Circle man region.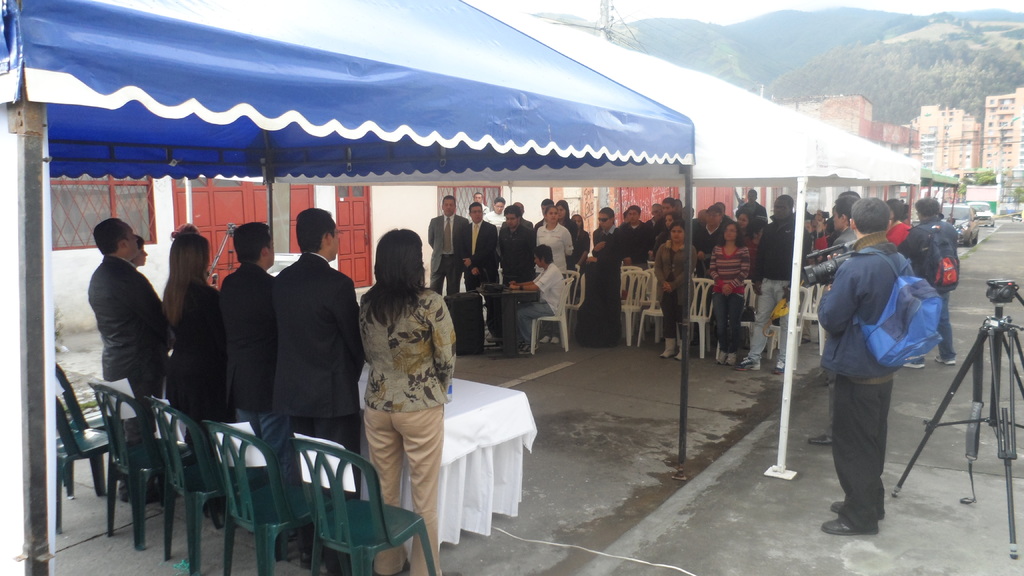
Region: left=826, top=204, right=855, bottom=255.
